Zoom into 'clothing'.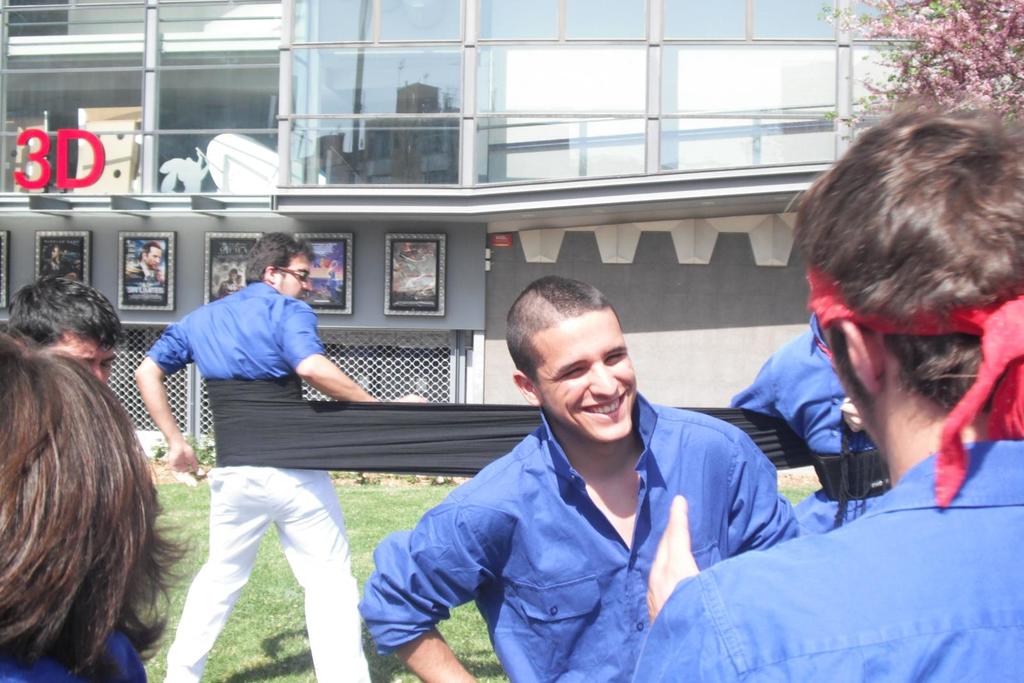
Zoom target: 151 281 372 682.
